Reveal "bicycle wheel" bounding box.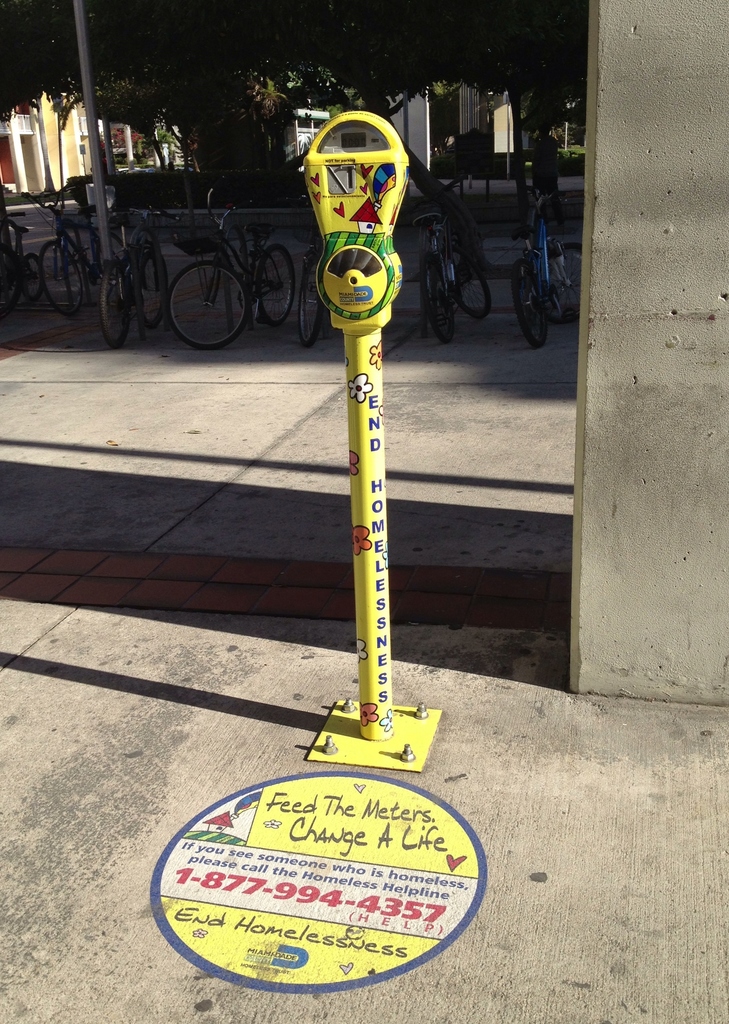
Revealed: x1=93, y1=229, x2=135, y2=280.
